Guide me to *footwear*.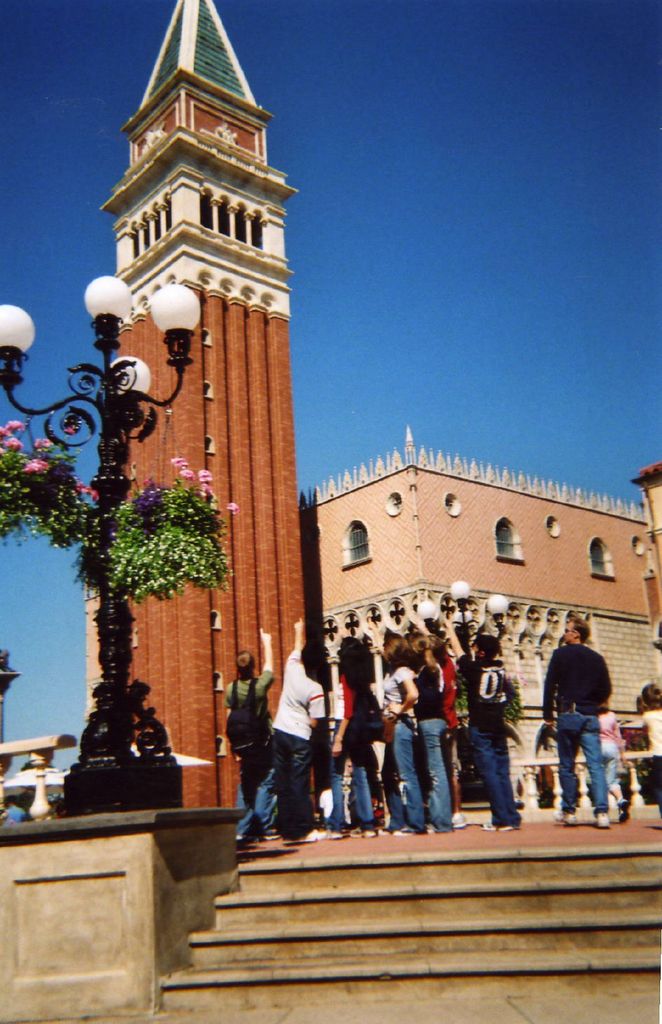
Guidance: {"x1": 585, "y1": 806, "x2": 613, "y2": 828}.
